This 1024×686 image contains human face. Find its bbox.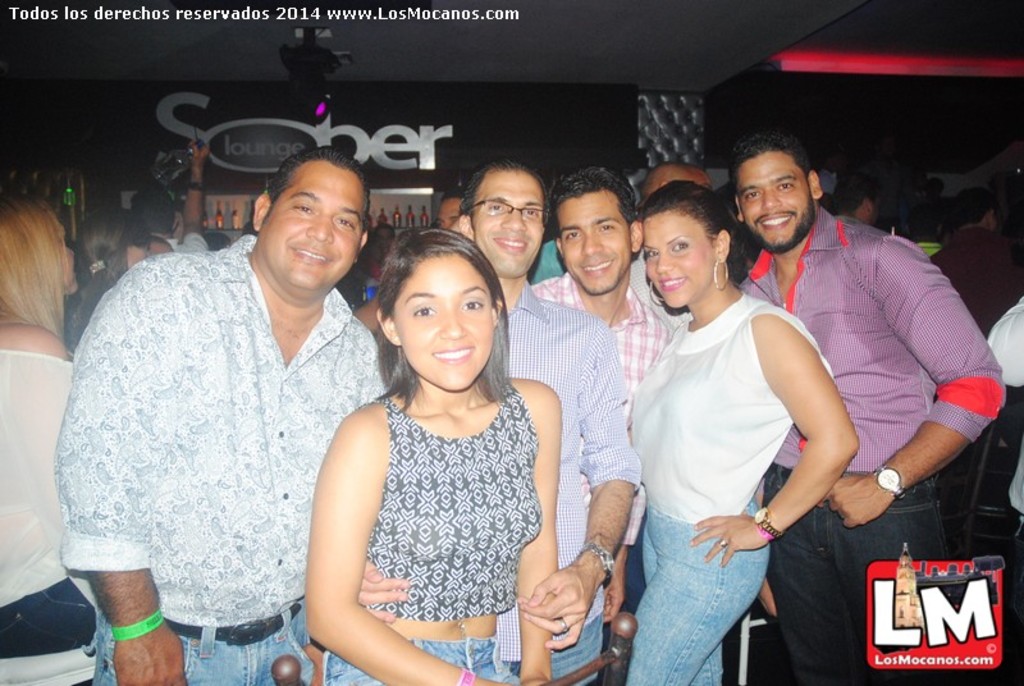
crop(644, 212, 716, 310).
